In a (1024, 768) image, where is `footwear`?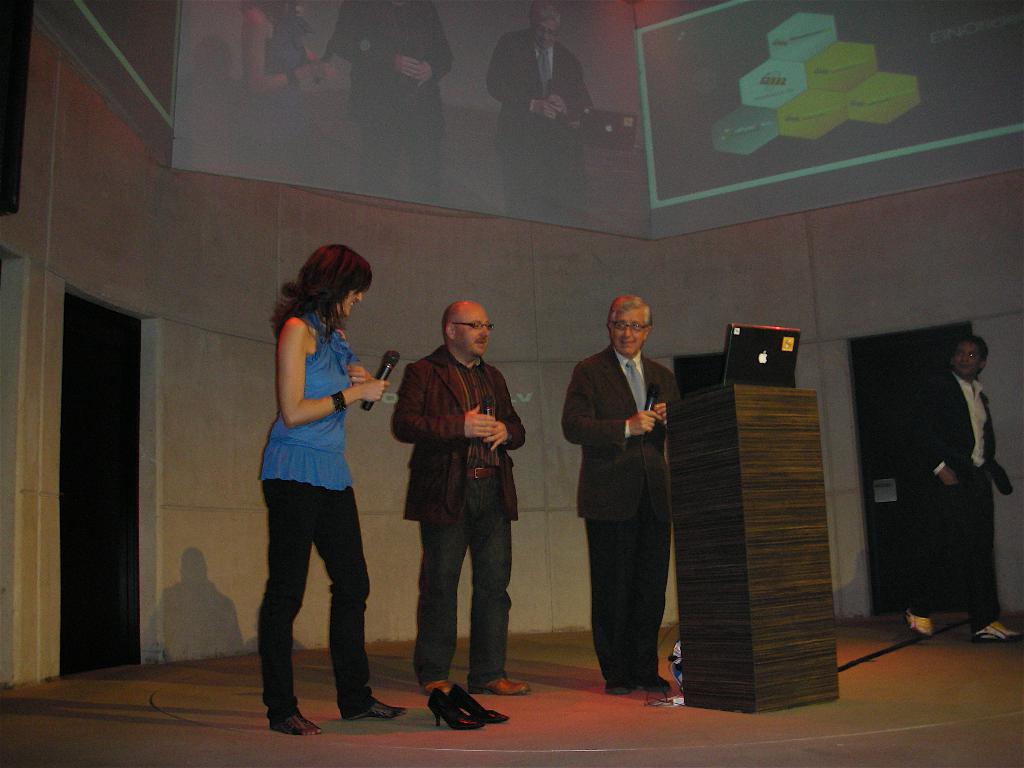
971, 616, 1017, 638.
